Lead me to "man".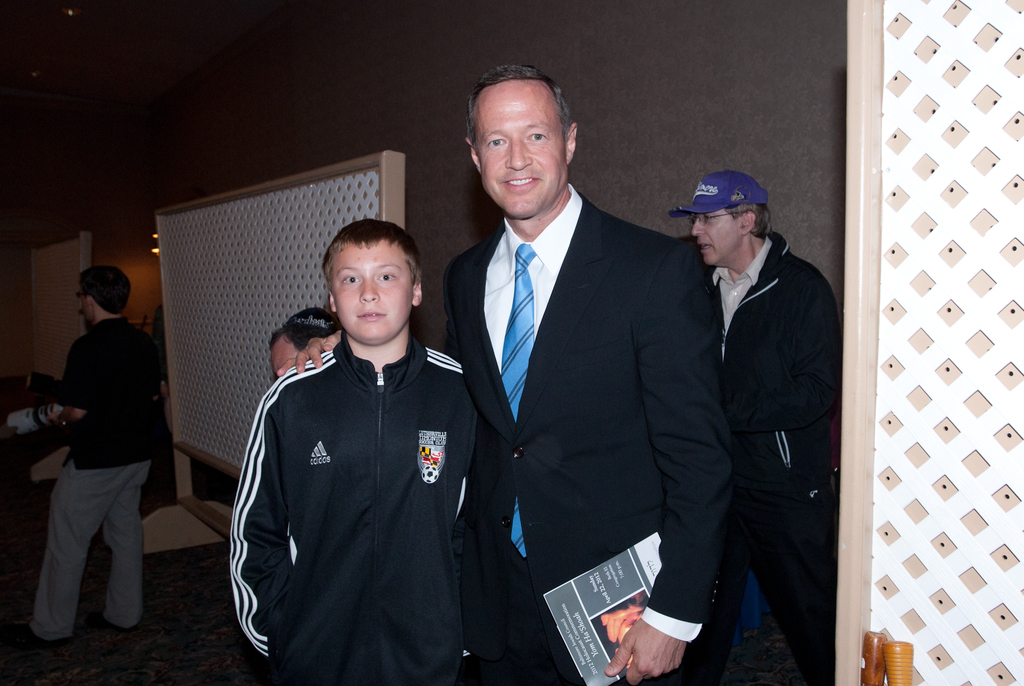
Lead to select_region(662, 151, 844, 669).
